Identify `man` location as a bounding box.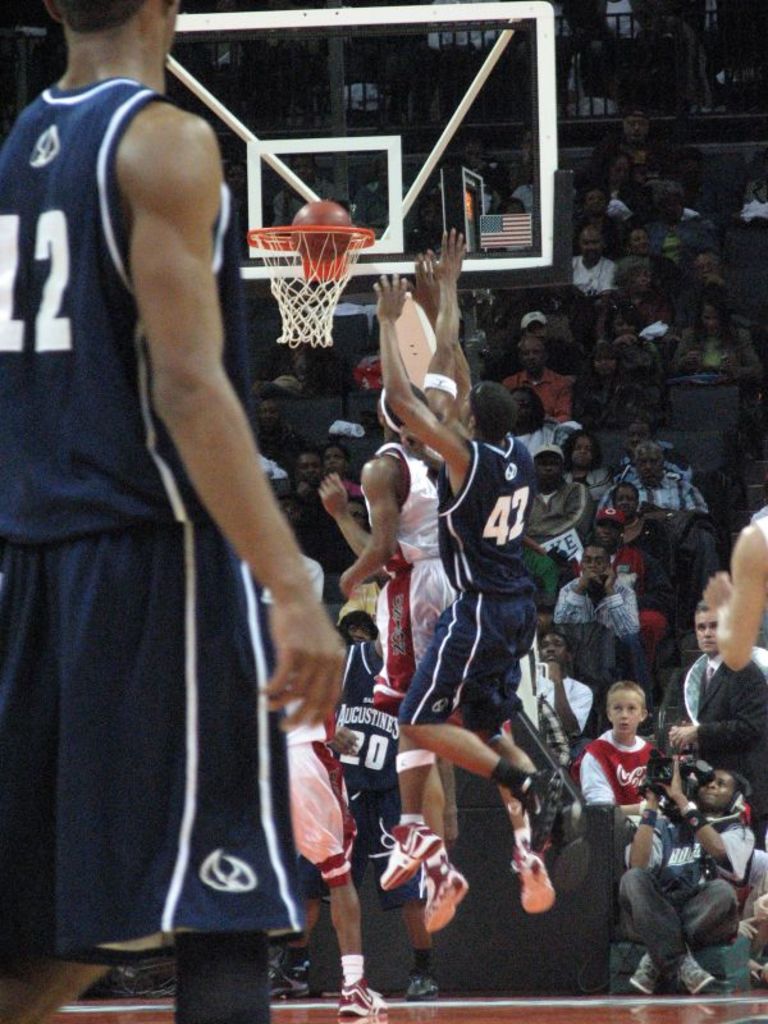
(x1=667, y1=593, x2=767, y2=750).
